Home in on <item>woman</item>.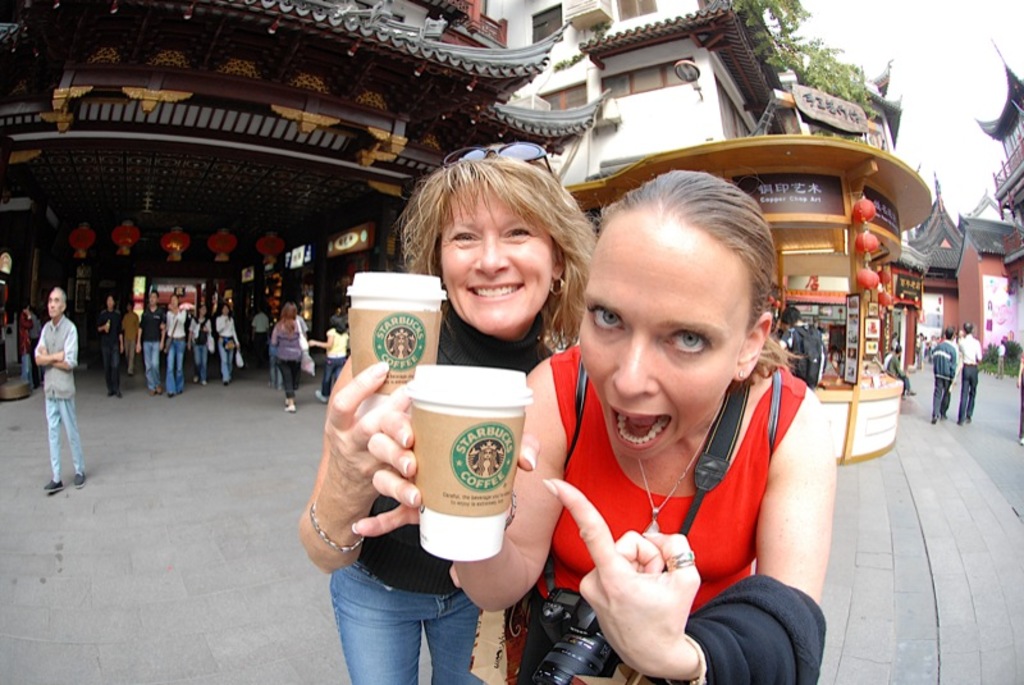
Homed in at <bbox>189, 303, 211, 385</bbox>.
